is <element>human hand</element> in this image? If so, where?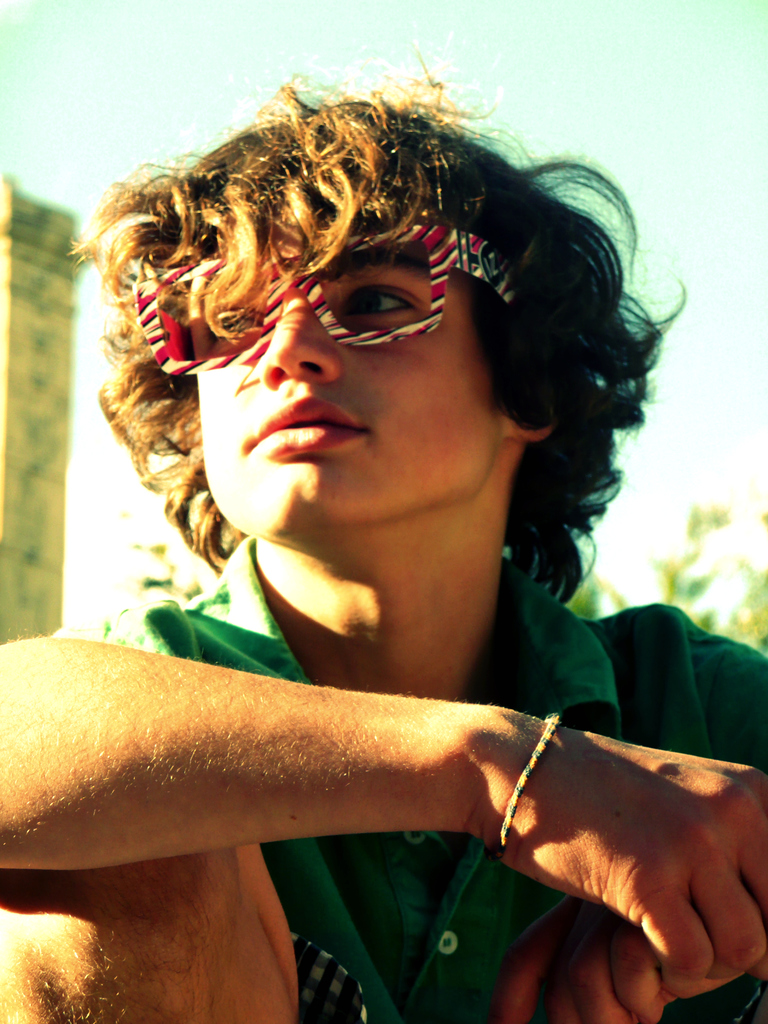
Yes, at (497,900,767,1023).
